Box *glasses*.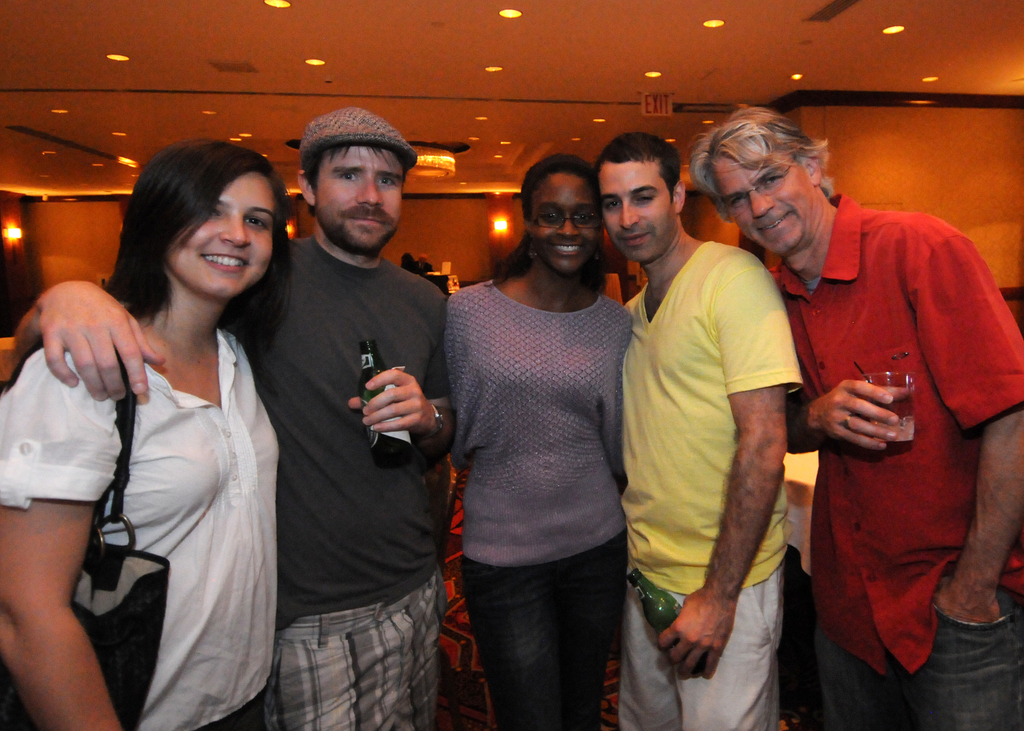
[x1=530, y1=211, x2=607, y2=231].
